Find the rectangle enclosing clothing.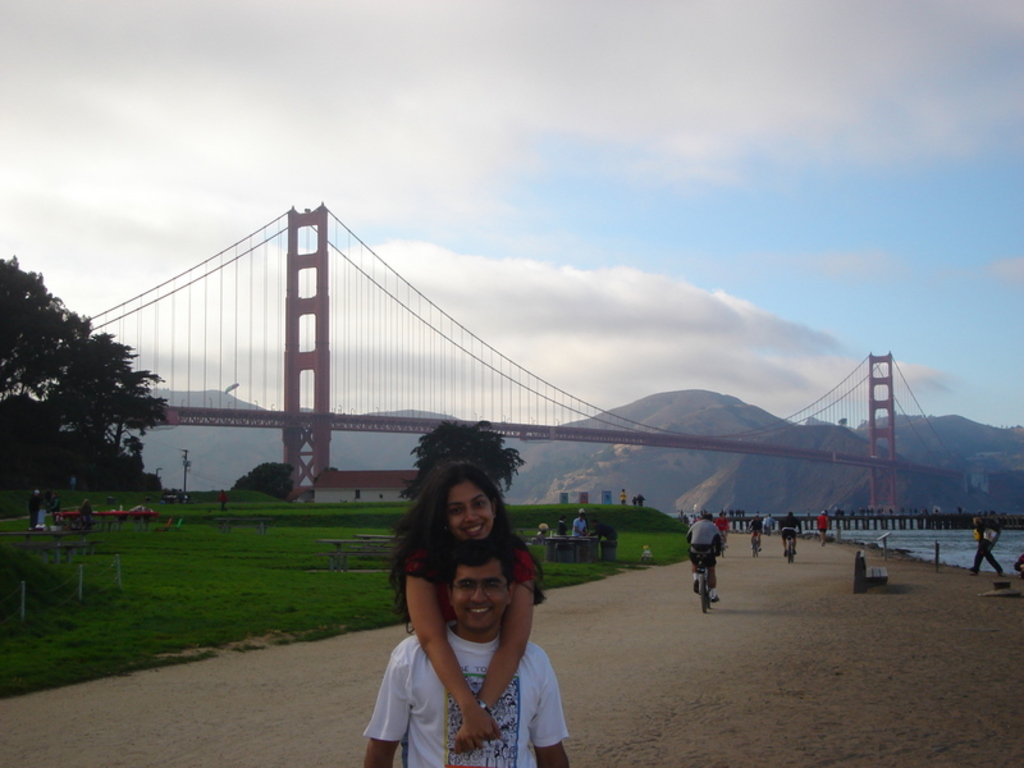
box(819, 512, 833, 534).
